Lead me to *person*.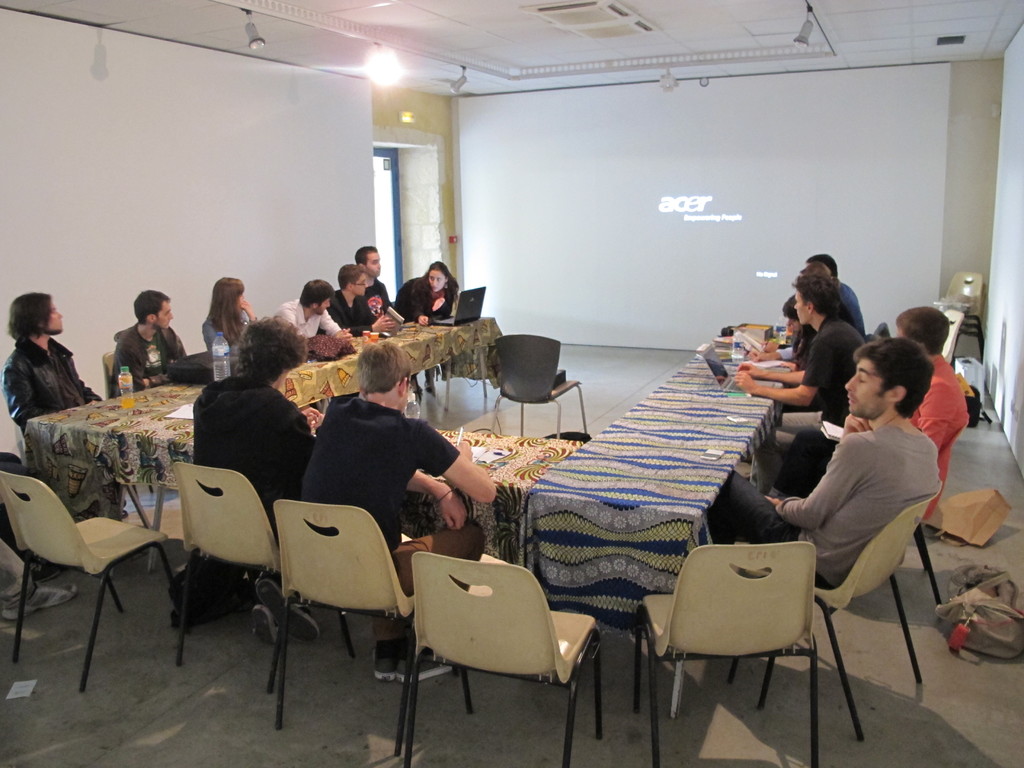
Lead to Rect(1, 290, 113, 417).
